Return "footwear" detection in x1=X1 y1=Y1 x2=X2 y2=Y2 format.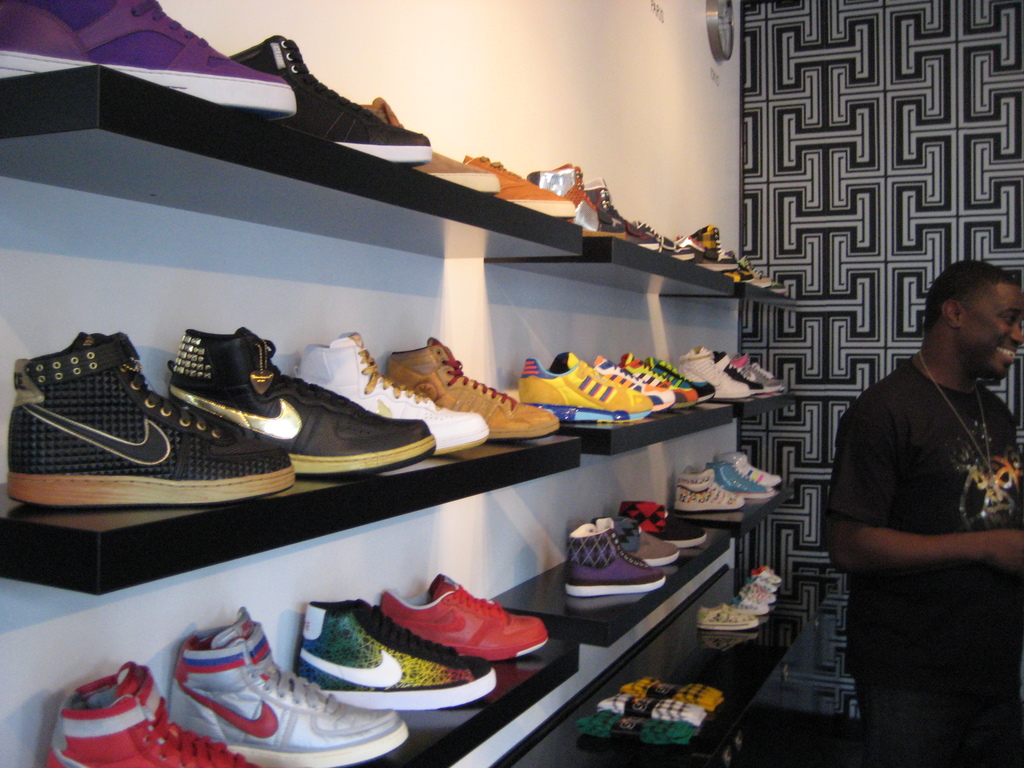
x1=5 y1=325 x2=307 y2=502.
